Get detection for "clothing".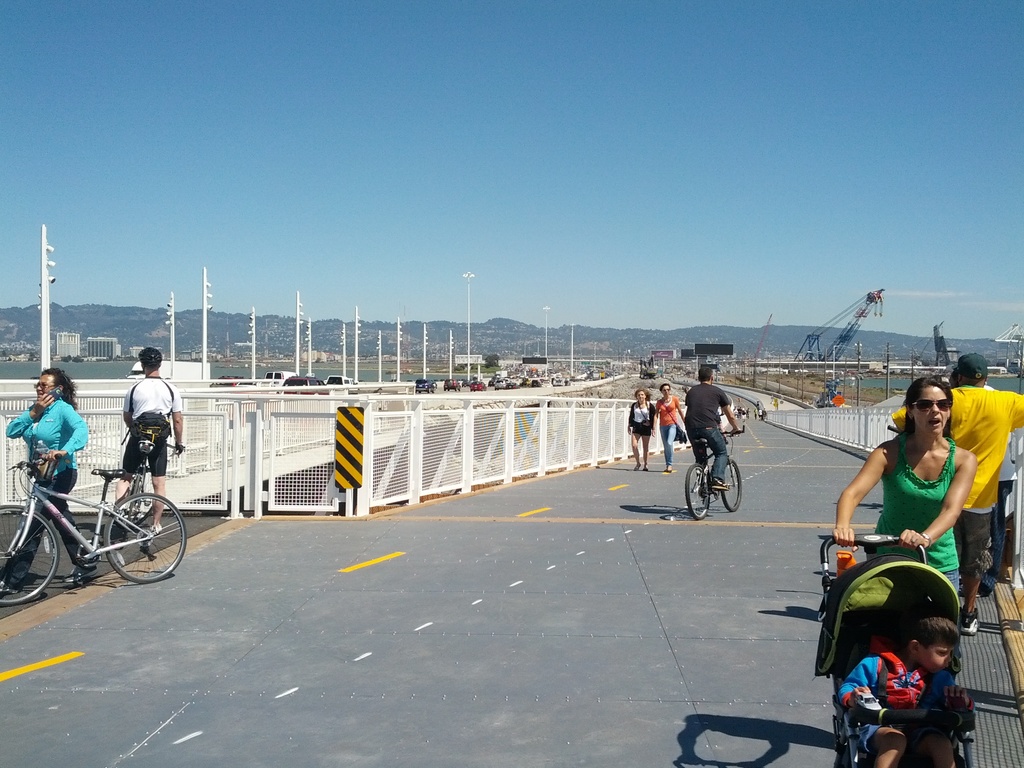
Detection: (left=982, top=383, right=1018, bottom=590).
